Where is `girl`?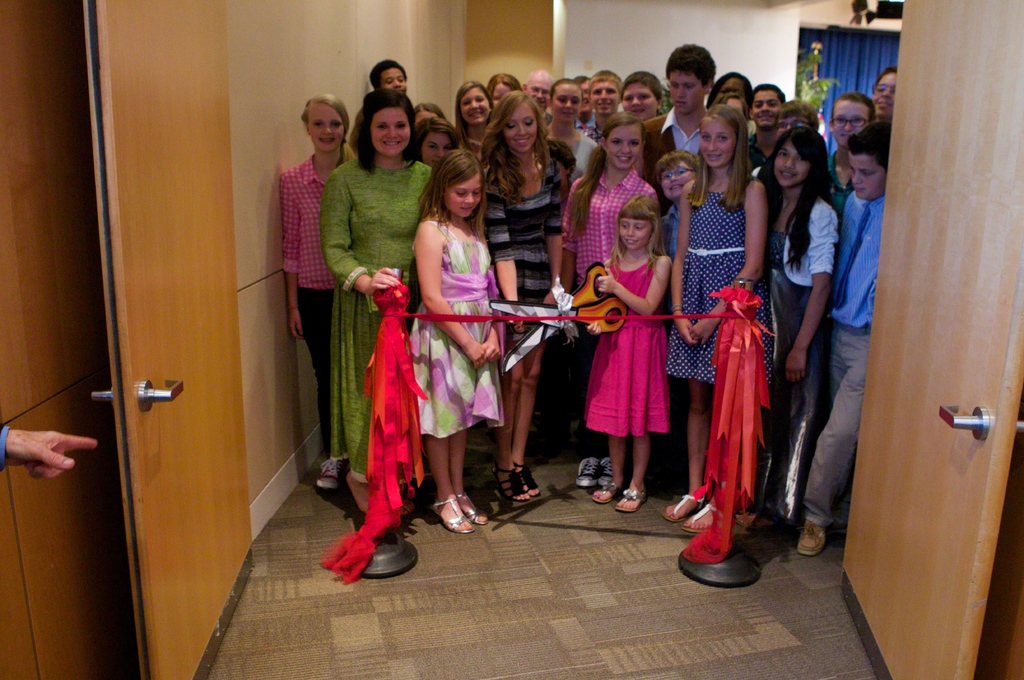
(708, 67, 752, 119).
